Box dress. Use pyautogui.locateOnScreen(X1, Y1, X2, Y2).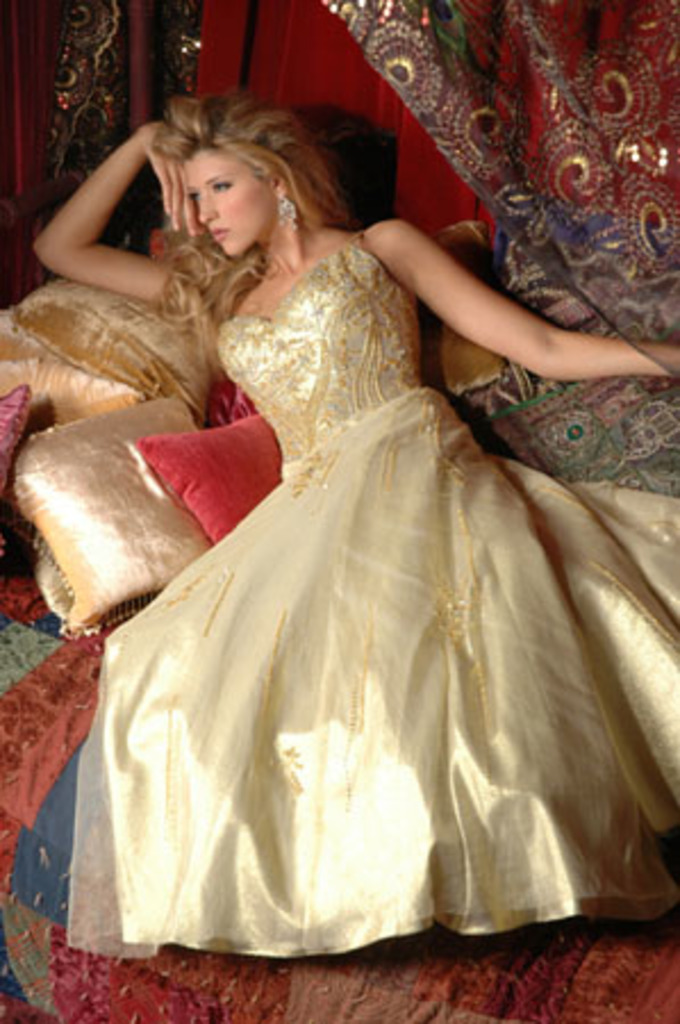
pyautogui.locateOnScreen(152, 203, 596, 851).
